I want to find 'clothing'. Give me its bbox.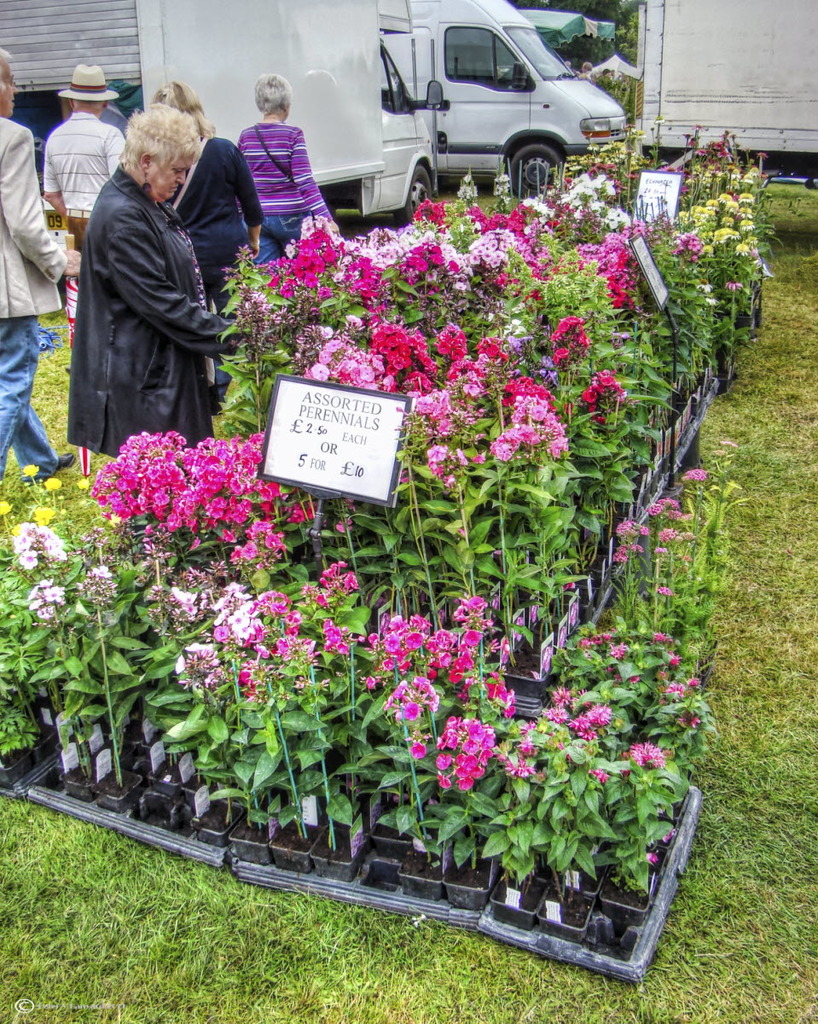
165:139:270:317.
